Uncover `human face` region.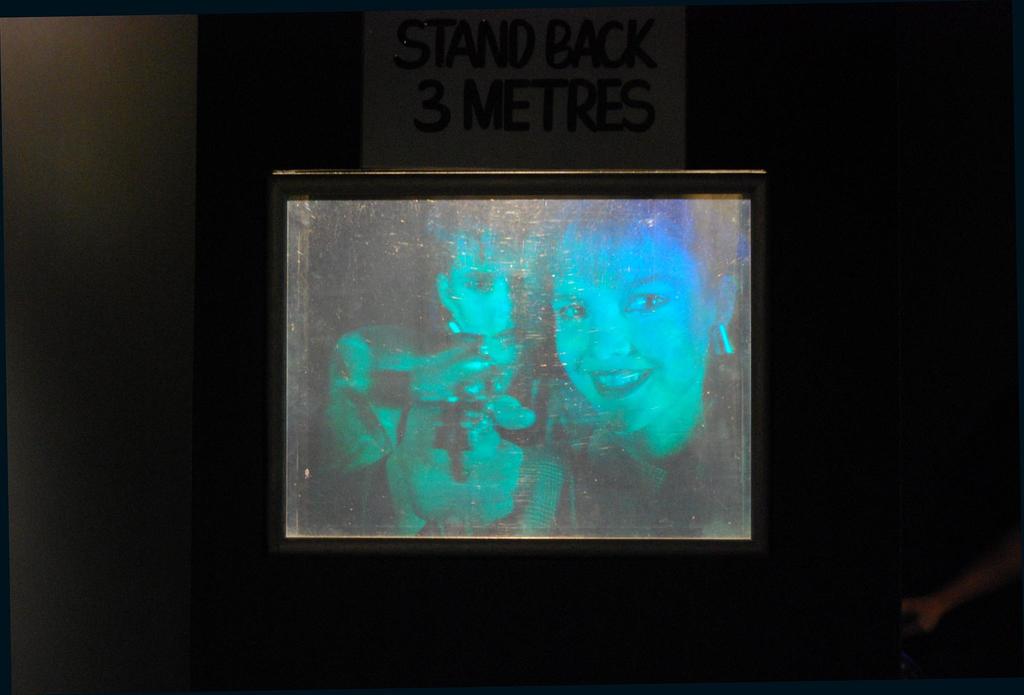
Uncovered: l=450, t=226, r=550, b=357.
